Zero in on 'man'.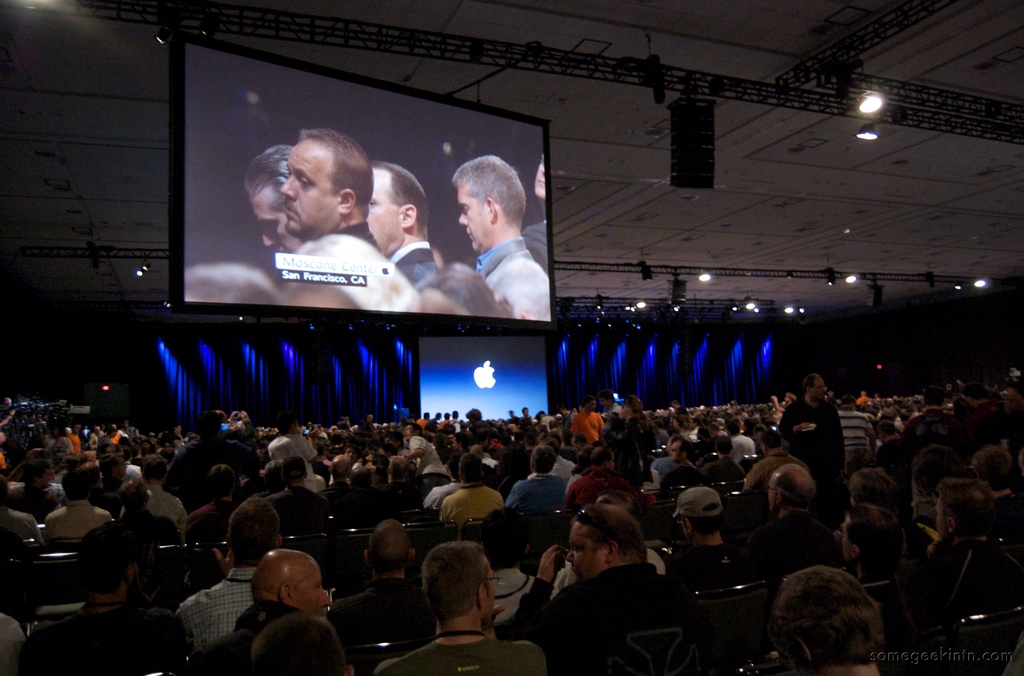
Zeroed in: locate(278, 127, 383, 254).
